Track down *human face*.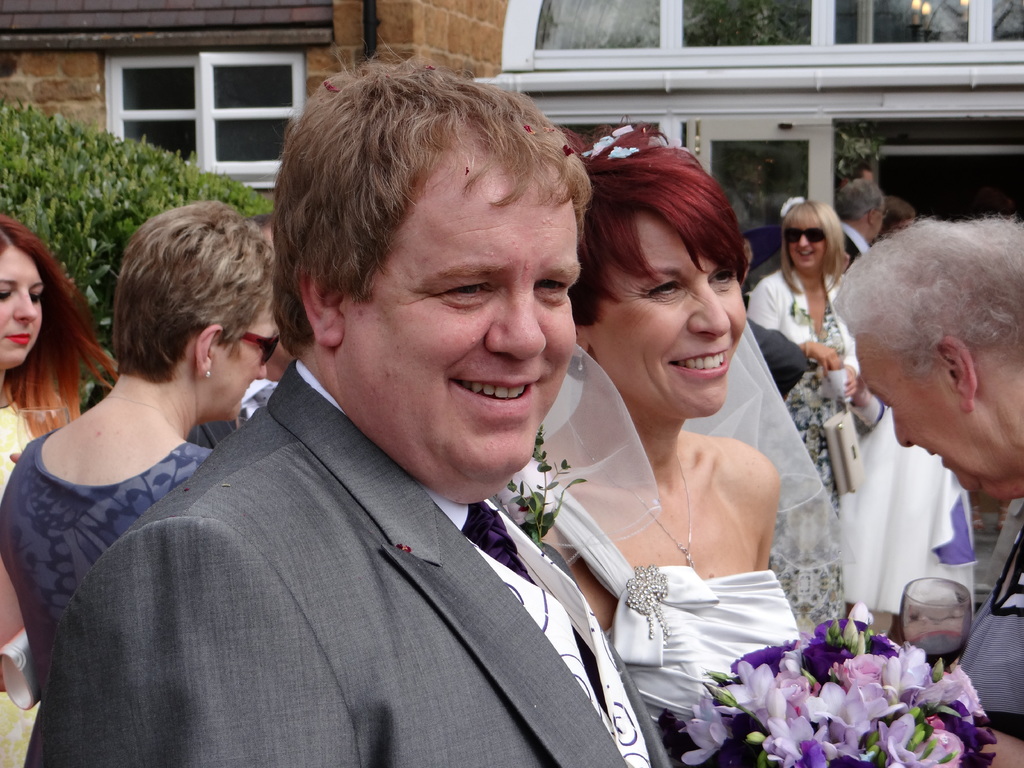
Tracked to bbox=[591, 213, 748, 417].
